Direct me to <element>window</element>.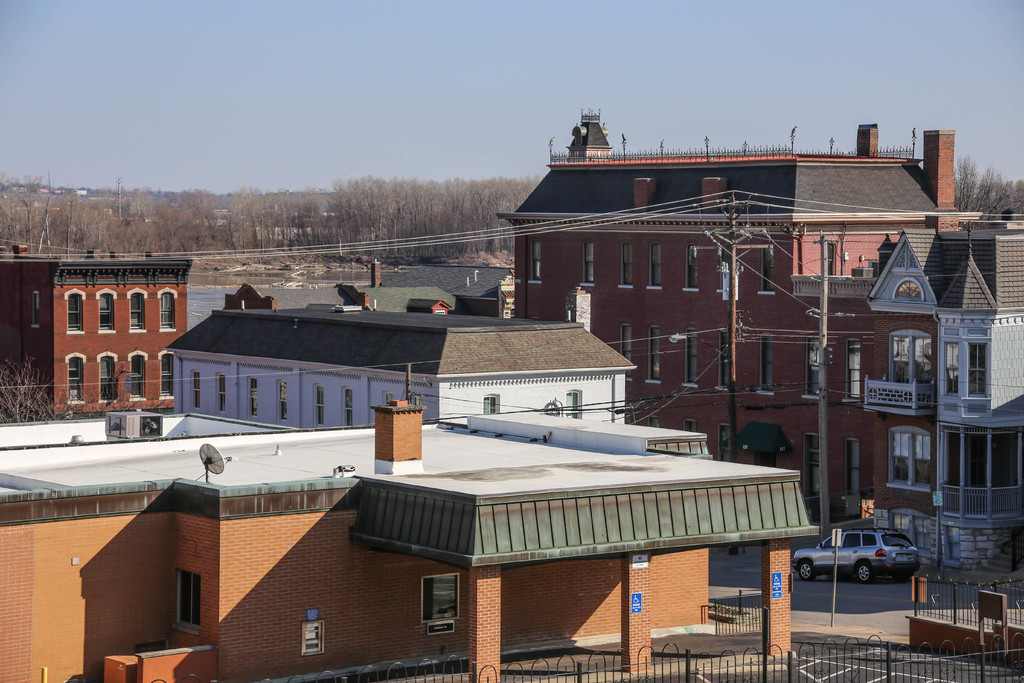
Direction: box(680, 241, 701, 292).
